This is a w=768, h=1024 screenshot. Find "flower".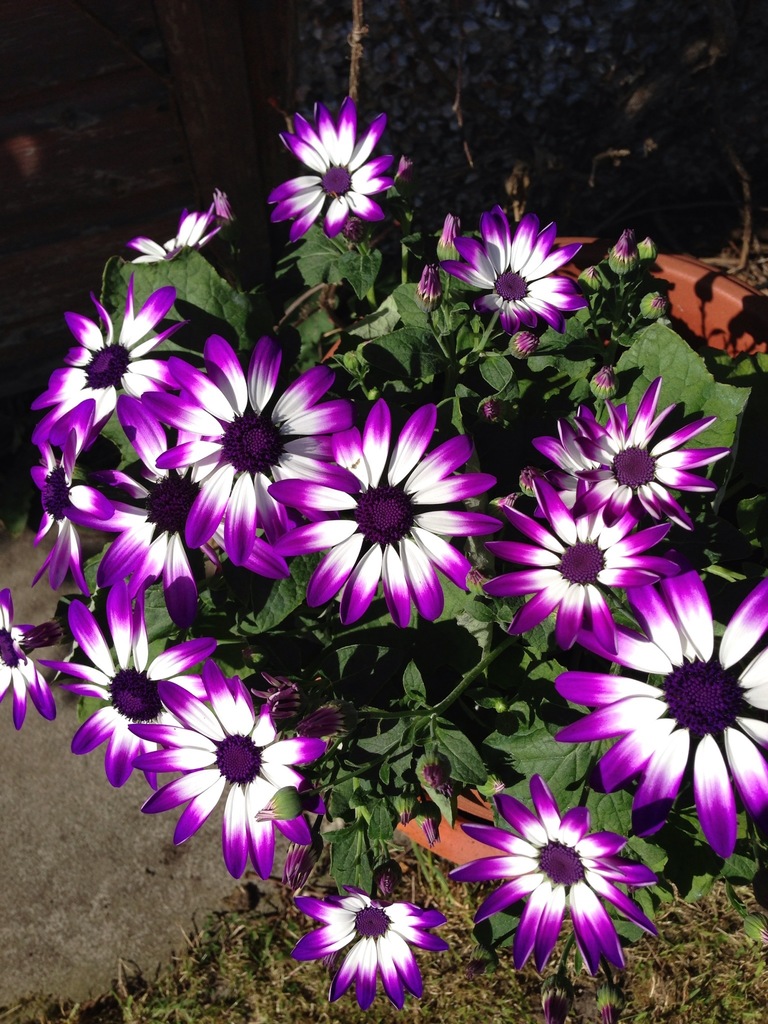
Bounding box: rect(552, 575, 767, 855).
